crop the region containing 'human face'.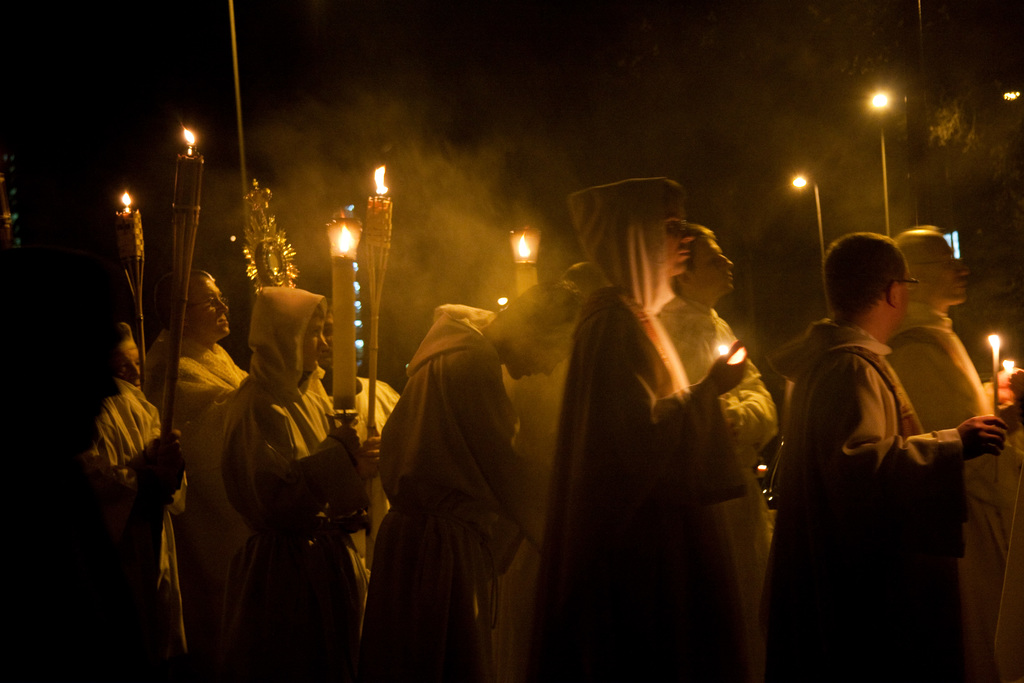
Crop region: box(116, 336, 143, 391).
